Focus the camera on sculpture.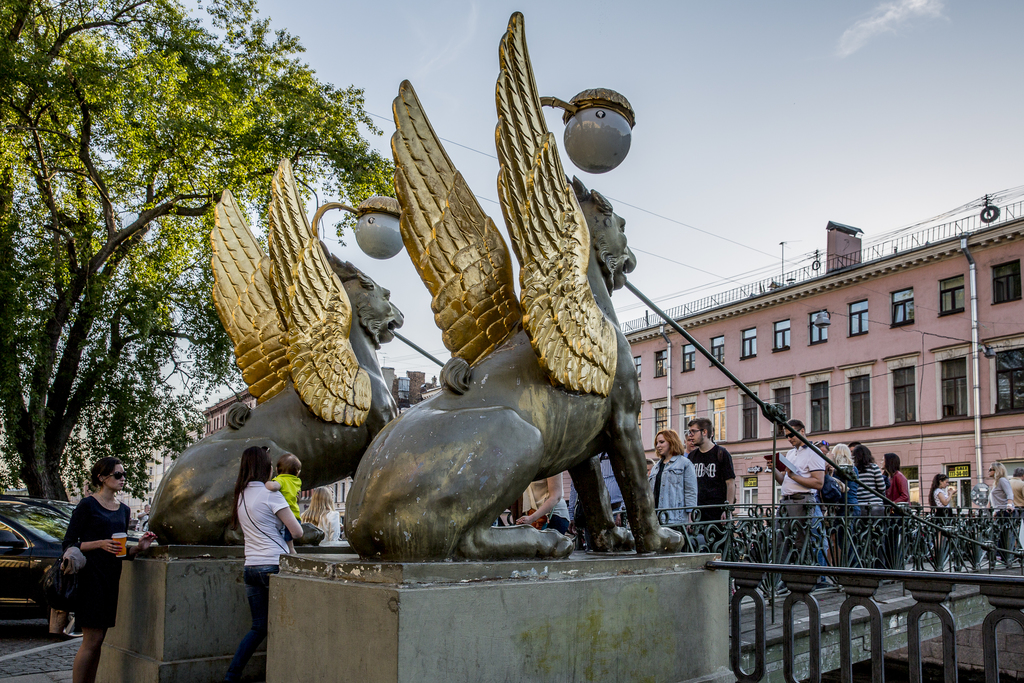
Focus region: l=145, t=159, r=407, b=545.
